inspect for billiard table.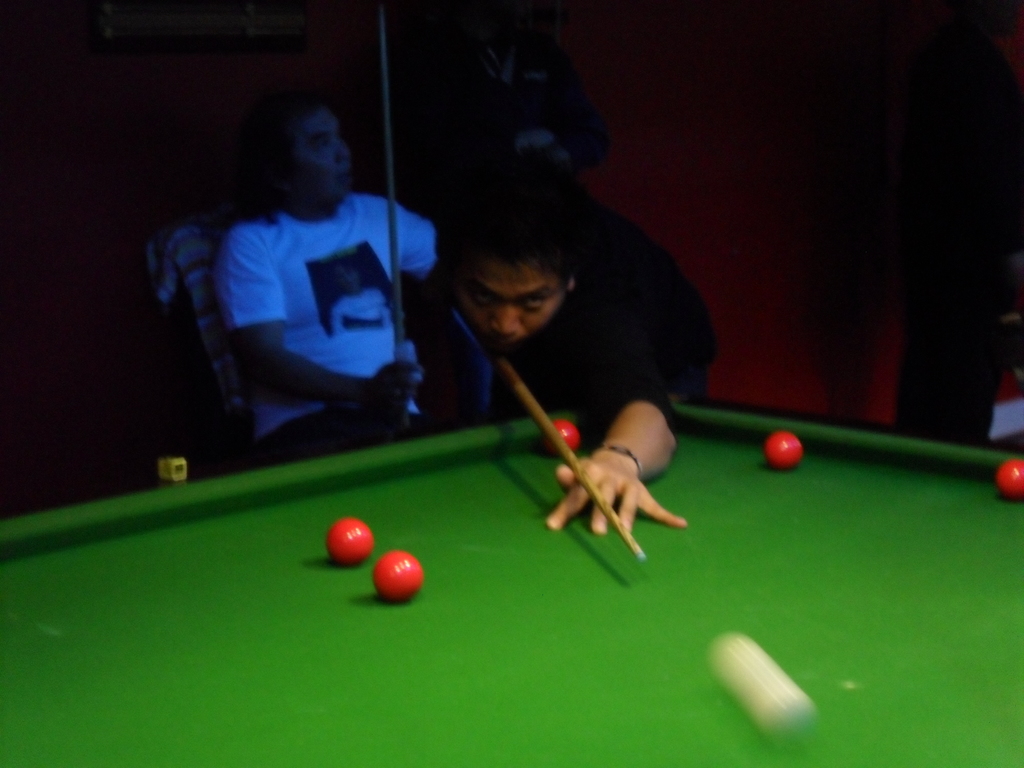
Inspection: locate(0, 396, 1023, 767).
